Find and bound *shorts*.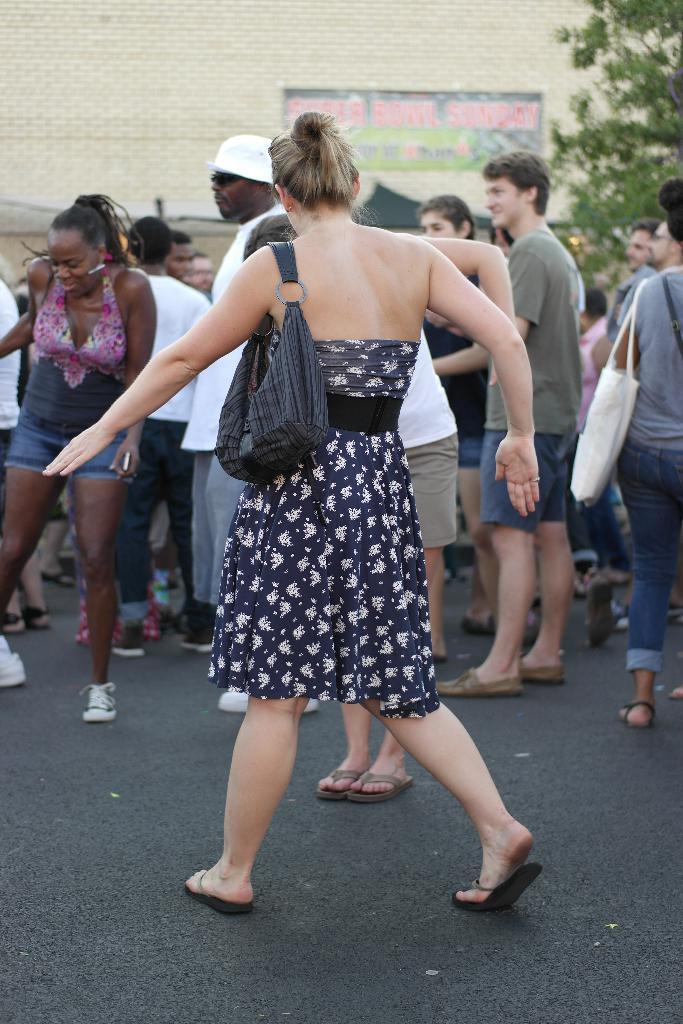
Bound: 193:455:252:607.
